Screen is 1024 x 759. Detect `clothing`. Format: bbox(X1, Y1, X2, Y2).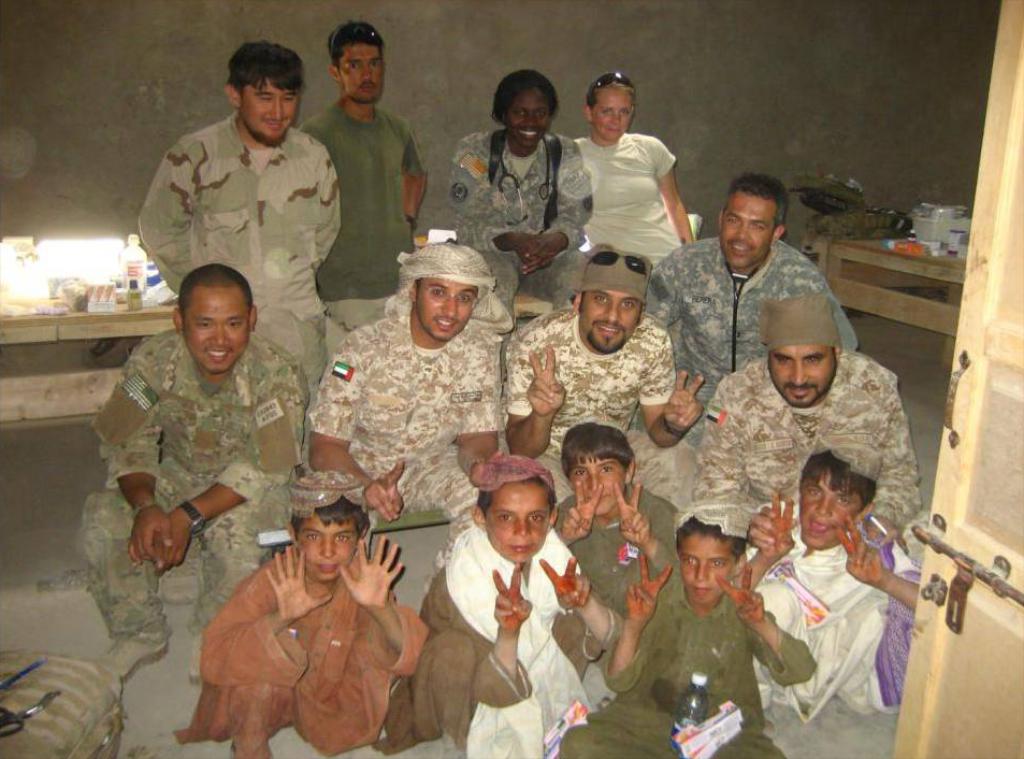
bbox(681, 358, 913, 526).
